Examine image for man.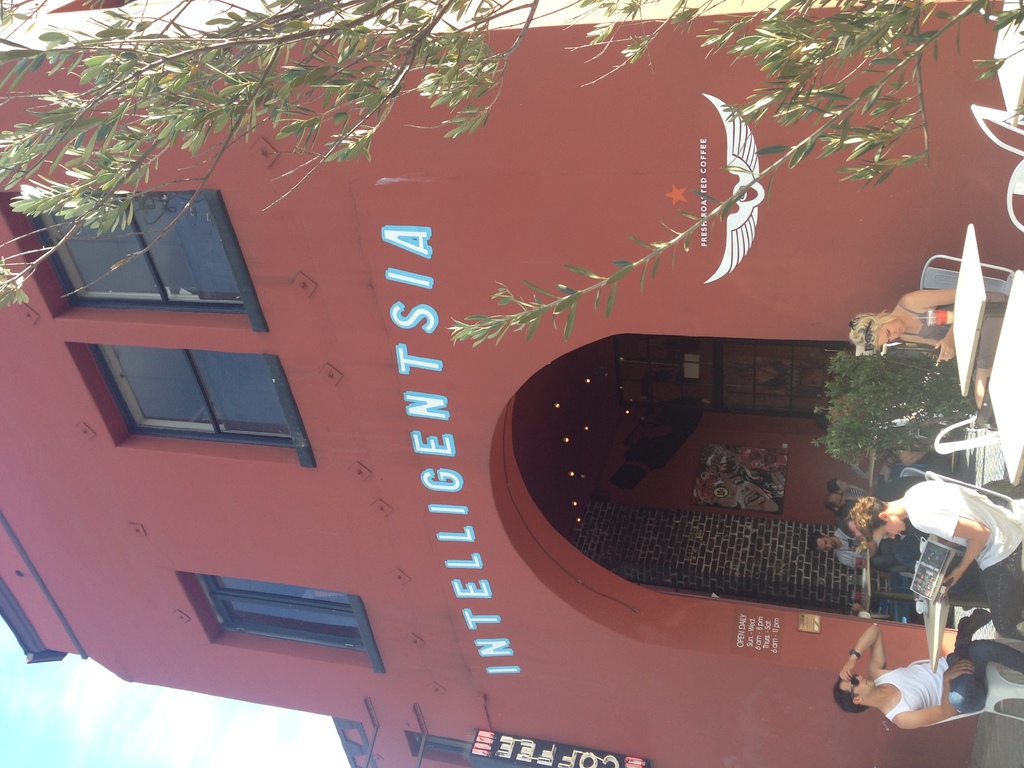
Examination result: rect(806, 520, 925, 569).
